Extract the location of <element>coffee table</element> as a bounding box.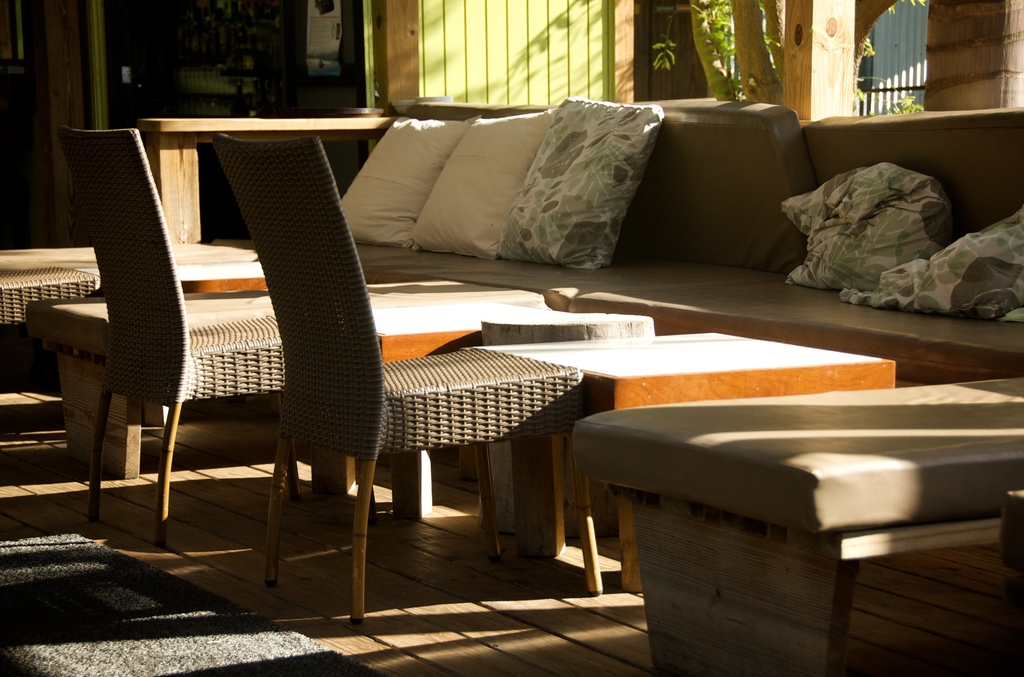
{"x1": 178, "y1": 259, "x2": 268, "y2": 293}.
